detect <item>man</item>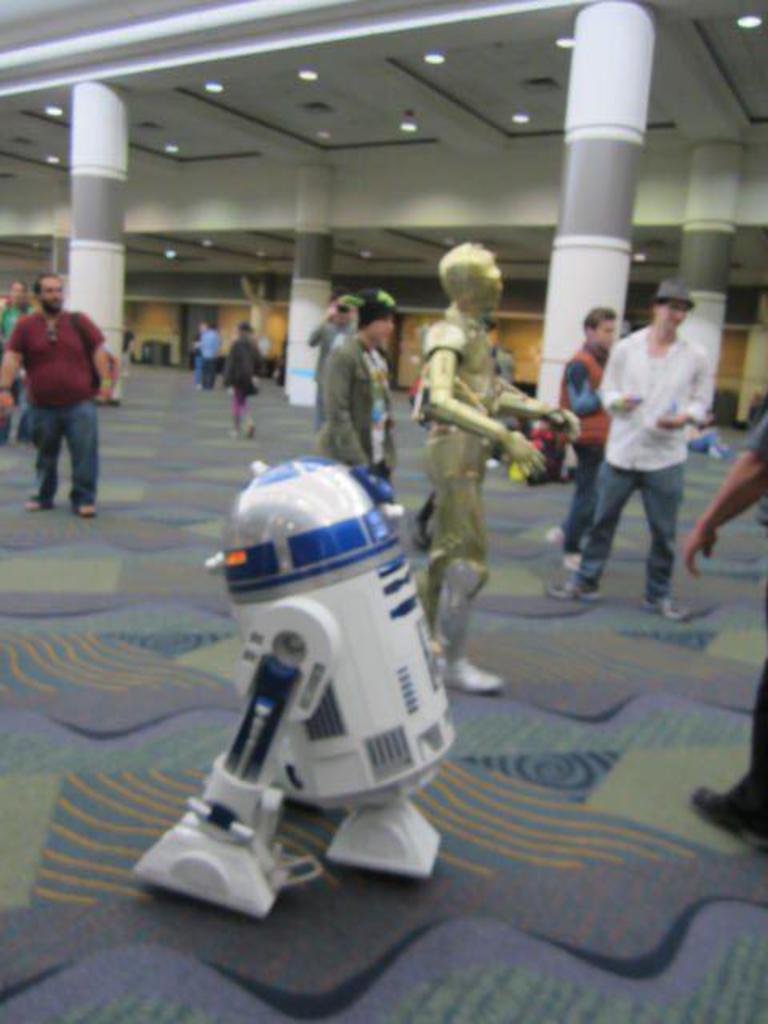
Rect(0, 270, 115, 518)
